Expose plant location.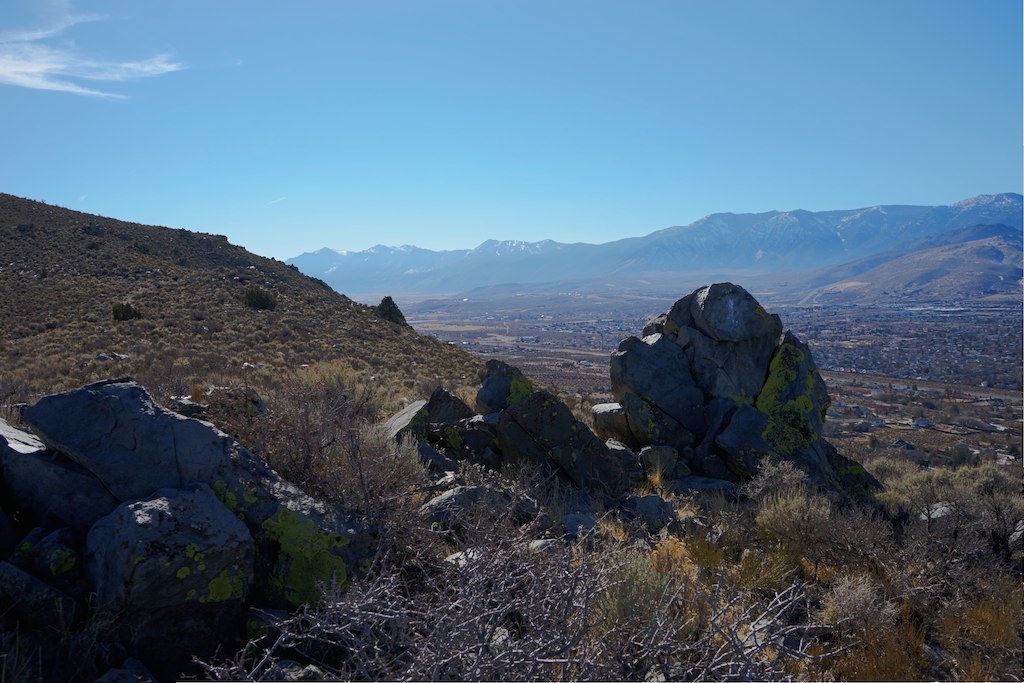
Exposed at x1=793, y1=590, x2=962, y2=682.
